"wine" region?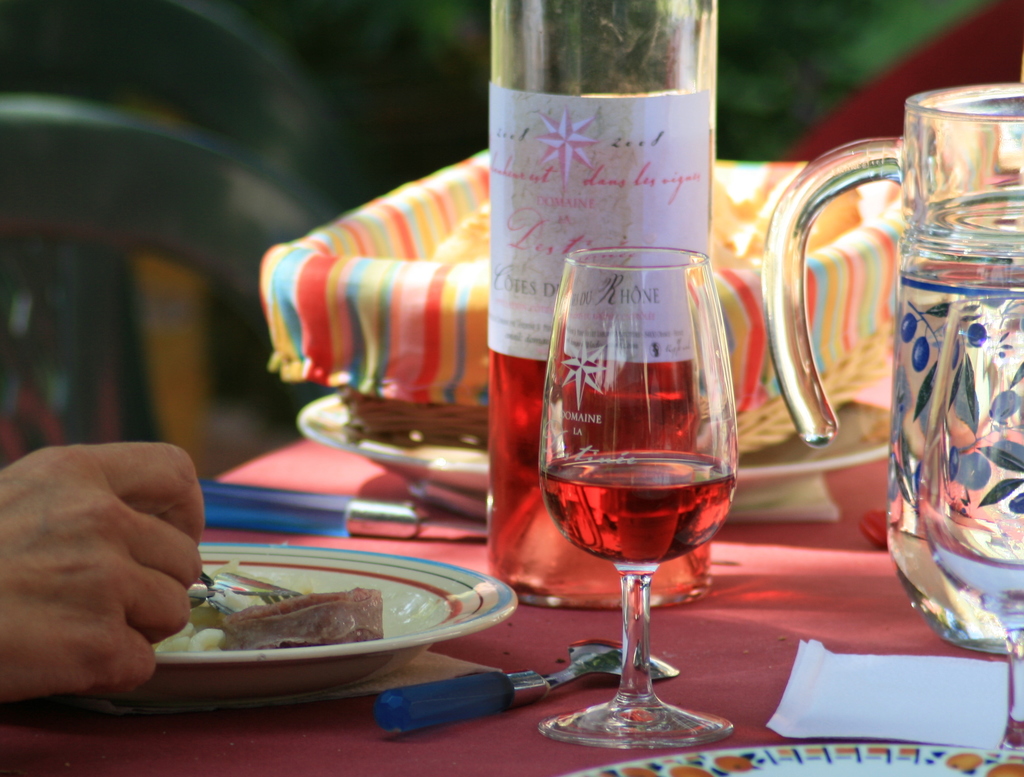
489 350 706 610
